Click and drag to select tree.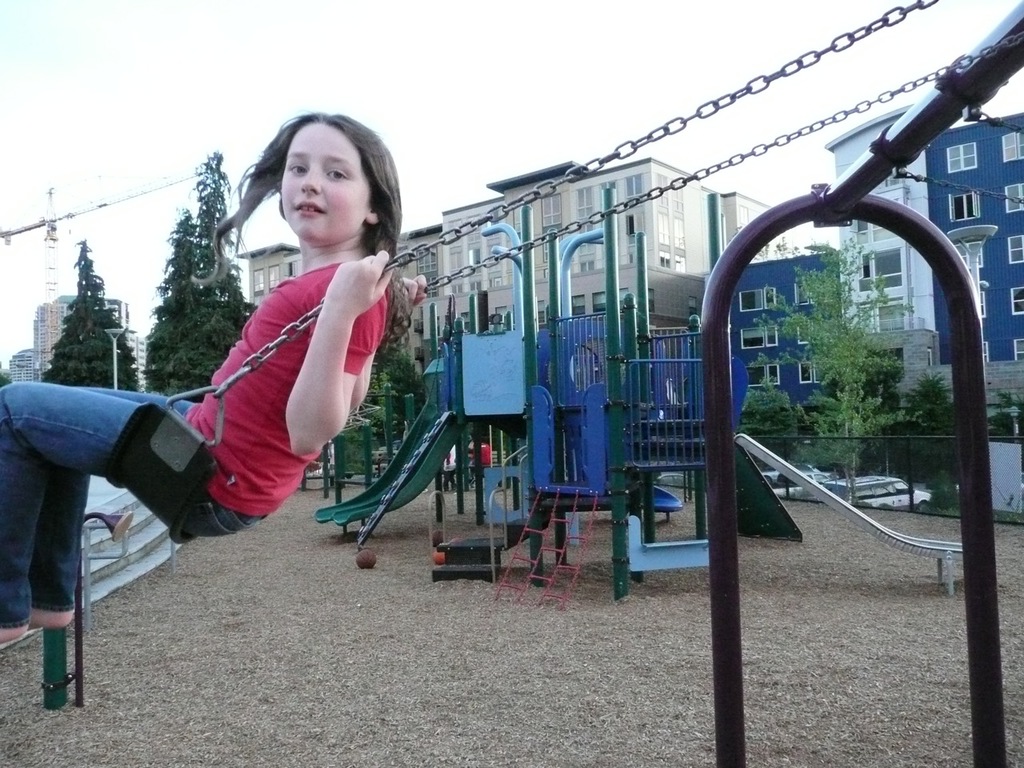
Selection: 32, 235, 142, 394.
